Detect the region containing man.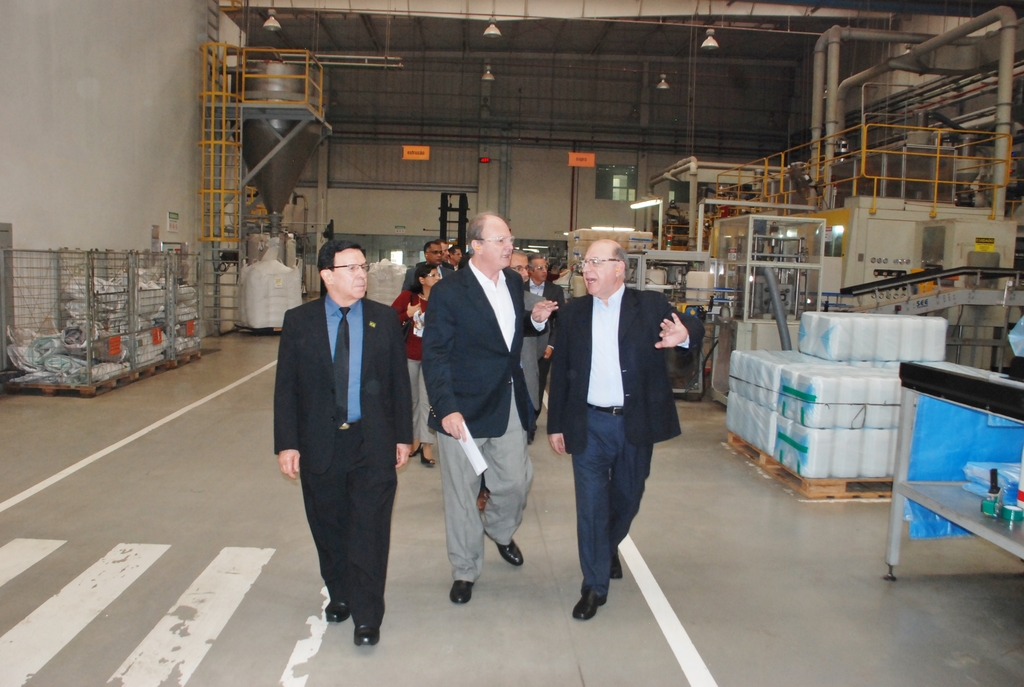
(538, 231, 689, 616).
